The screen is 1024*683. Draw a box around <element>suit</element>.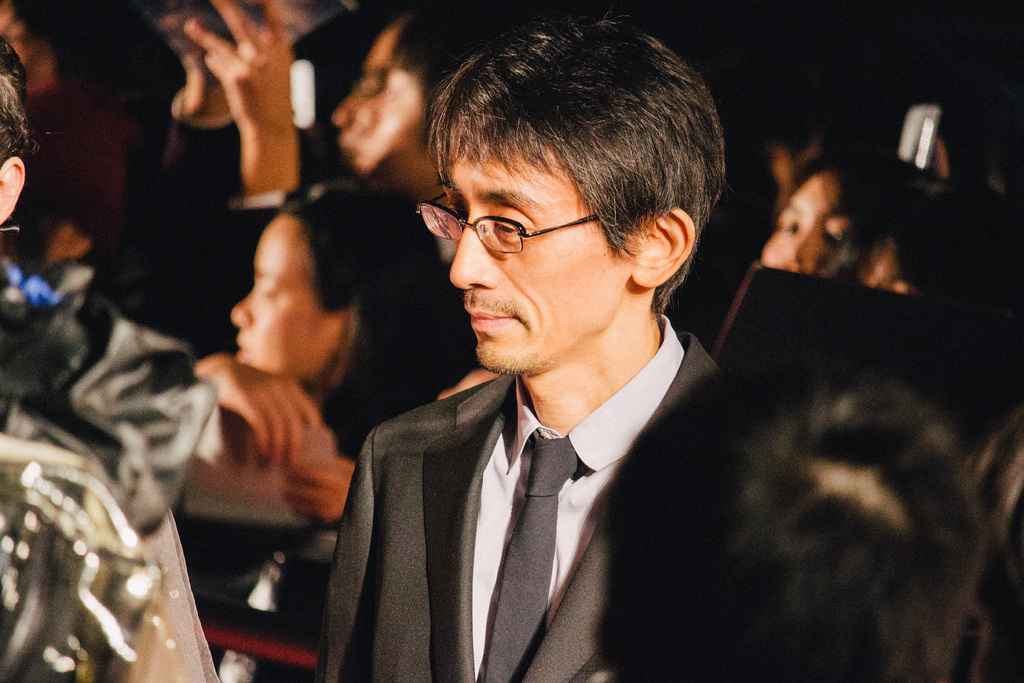
x1=316, y1=297, x2=721, y2=672.
